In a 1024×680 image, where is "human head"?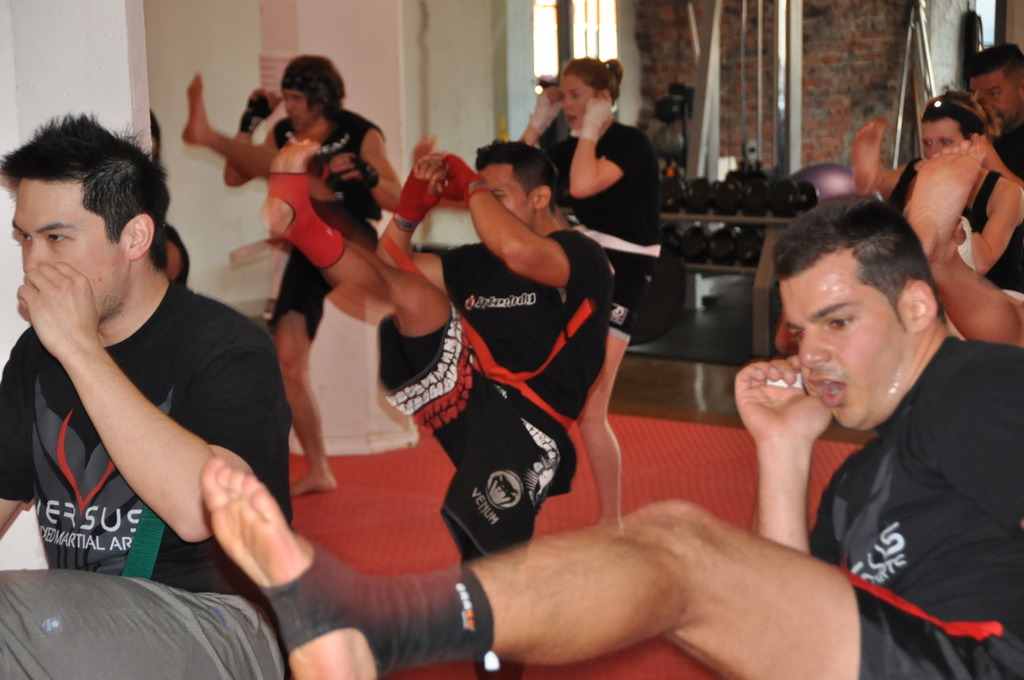
box=[920, 90, 986, 157].
